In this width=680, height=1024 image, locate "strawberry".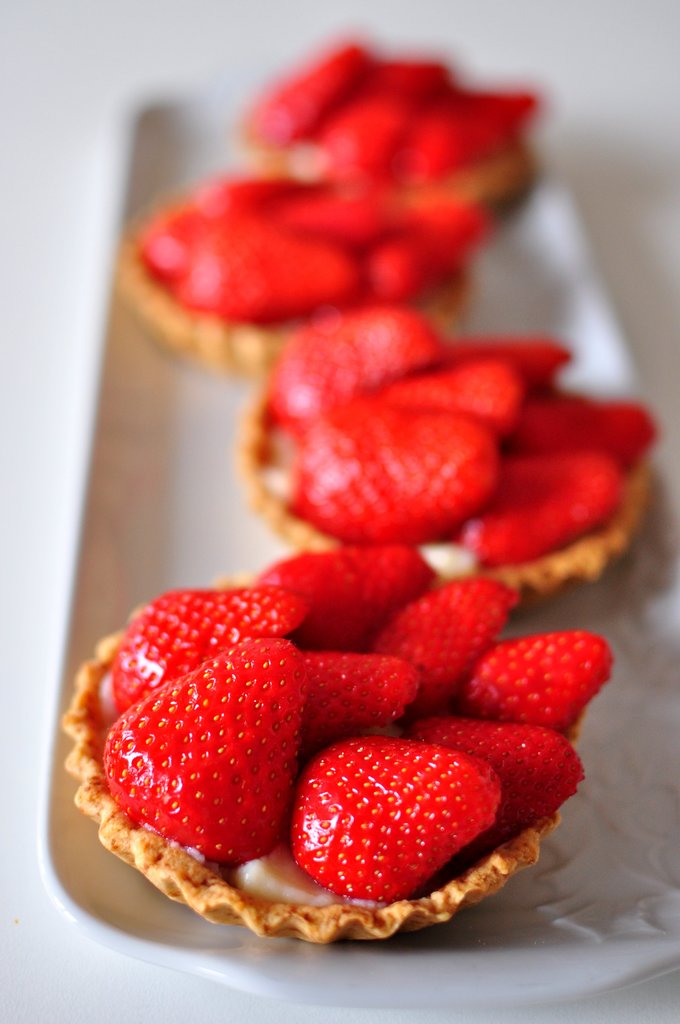
Bounding box: select_region(442, 335, 573, 397).
